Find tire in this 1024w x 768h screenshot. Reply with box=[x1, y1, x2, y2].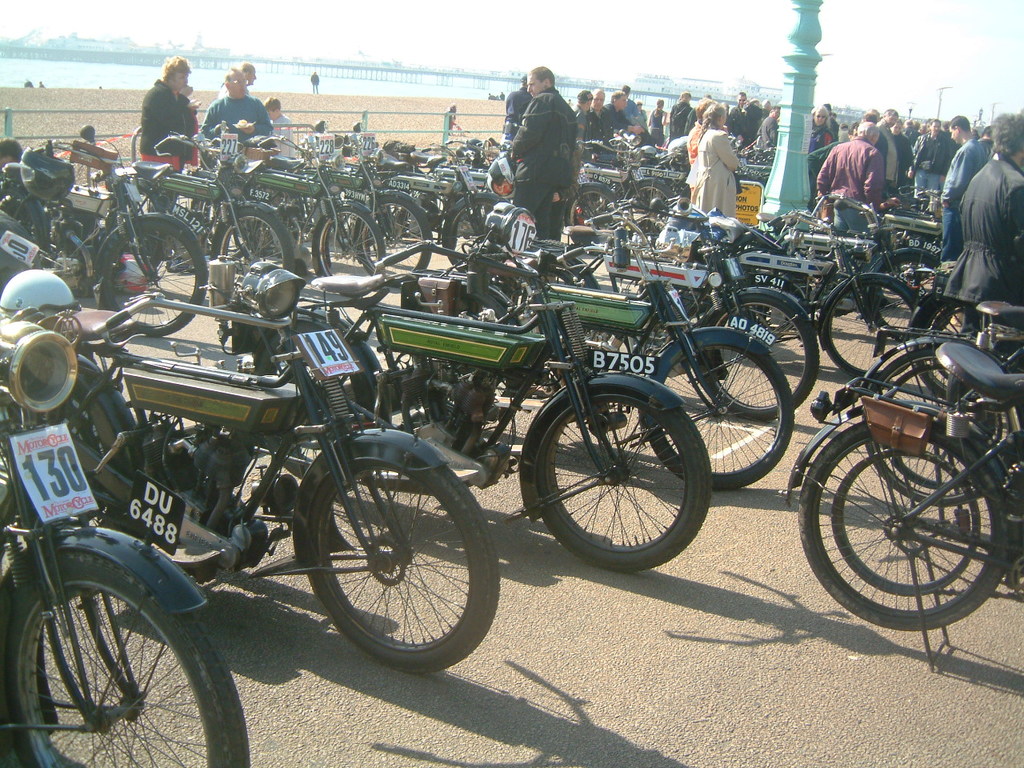
box=[302, 466, 500, 674].
